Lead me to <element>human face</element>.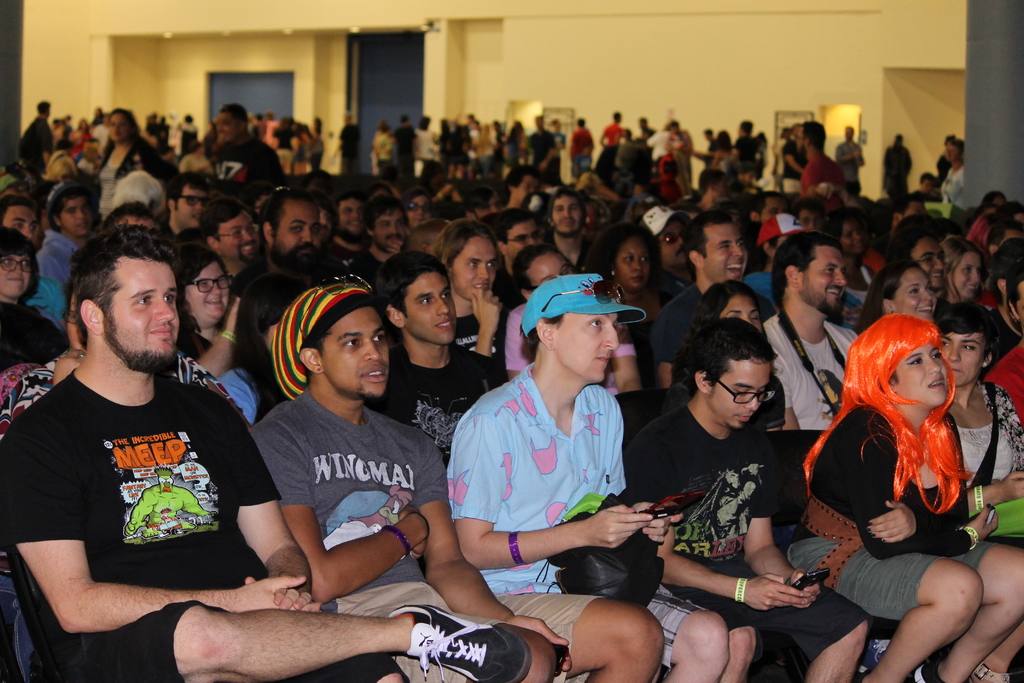
Lead to x1=795 y1=126 x2=803 y2=149.
